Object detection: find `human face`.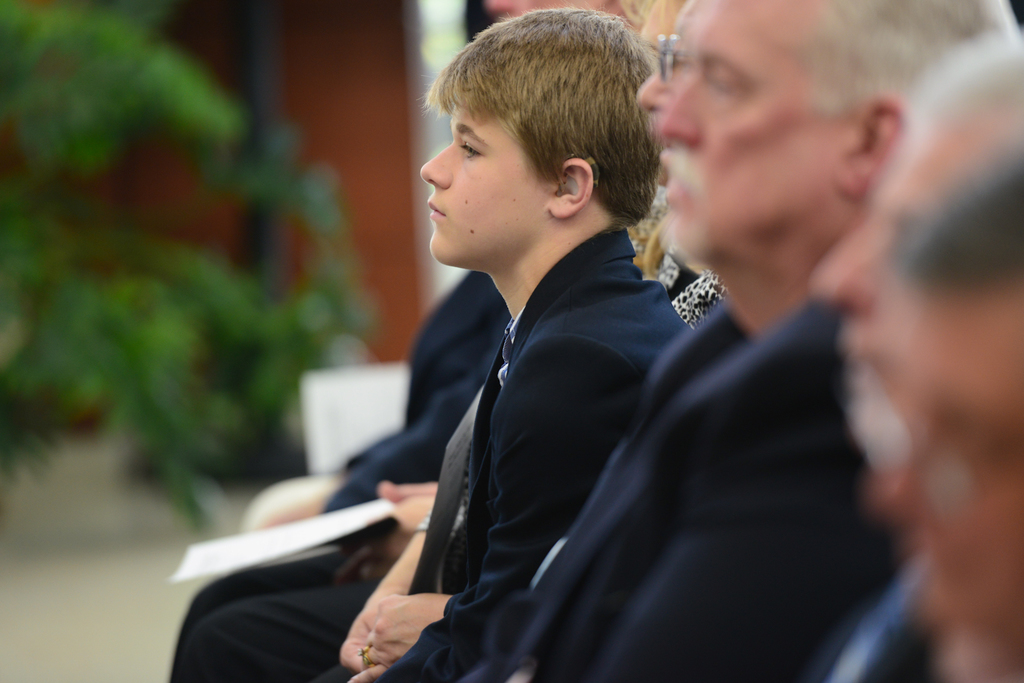
<bbox>655, 0, 847, 269</bbox>.
